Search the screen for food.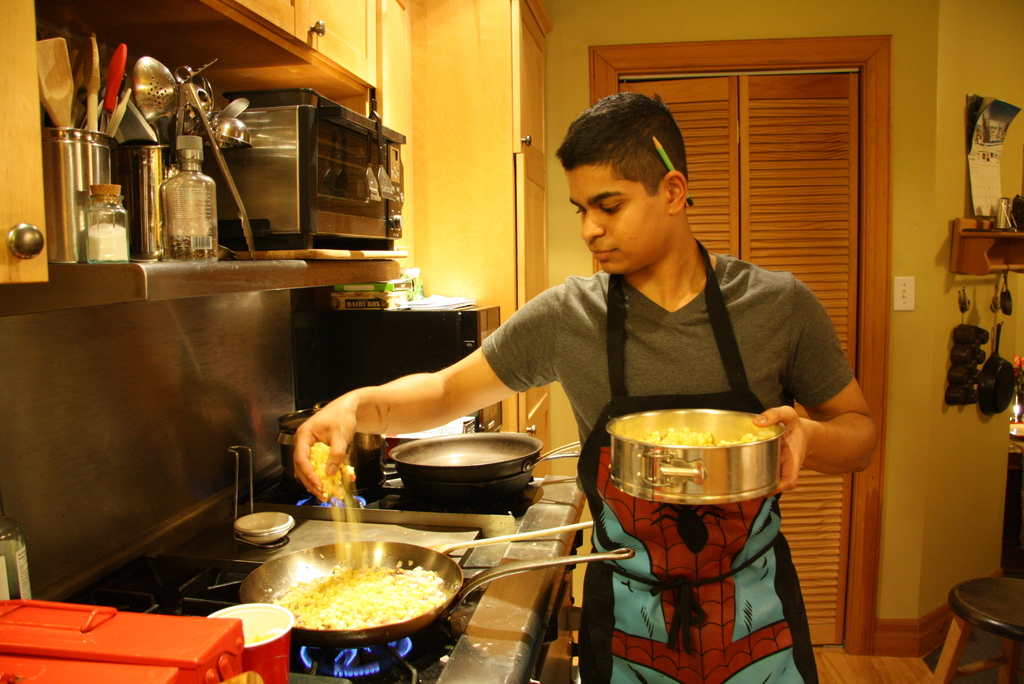
Found at 641,428,772,450.
